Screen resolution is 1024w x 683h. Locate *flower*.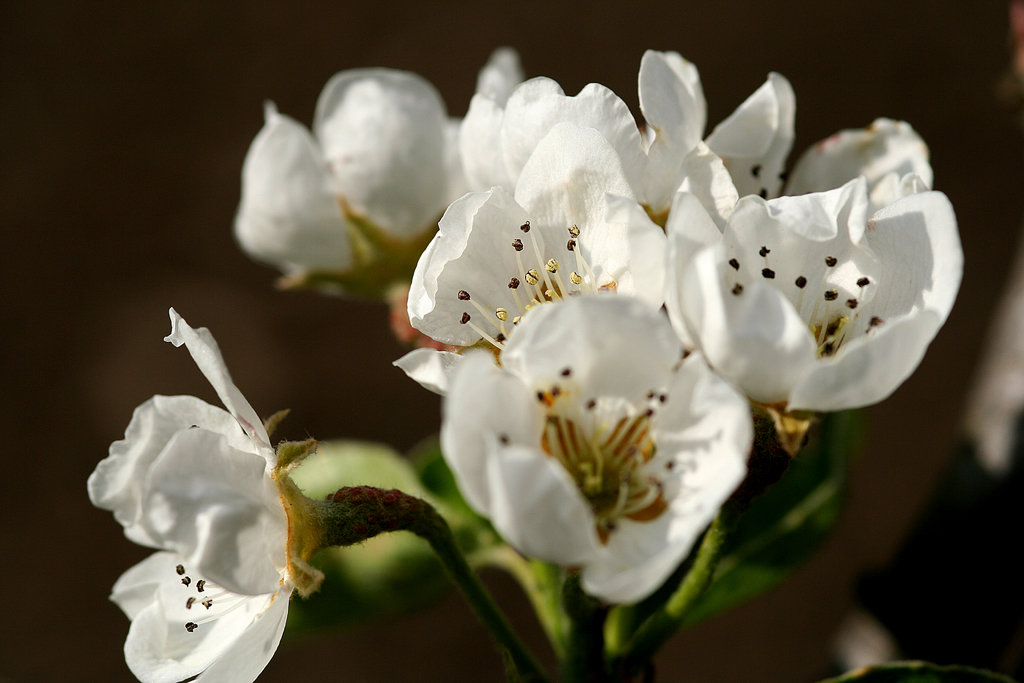
box=[232, 68, 458, 302].
